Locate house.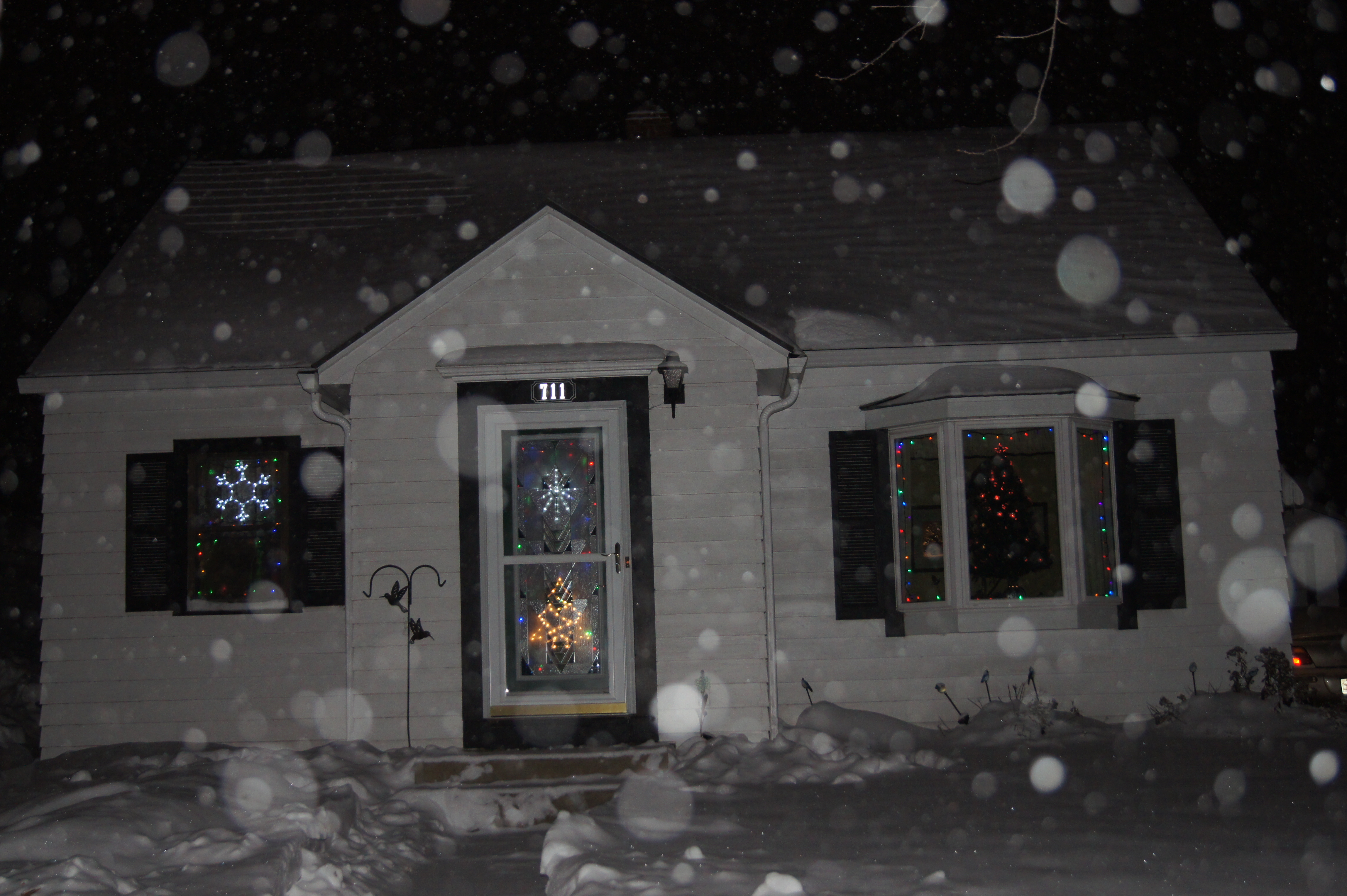
Bounding box: l=22, t=43, r=363, b=230.
